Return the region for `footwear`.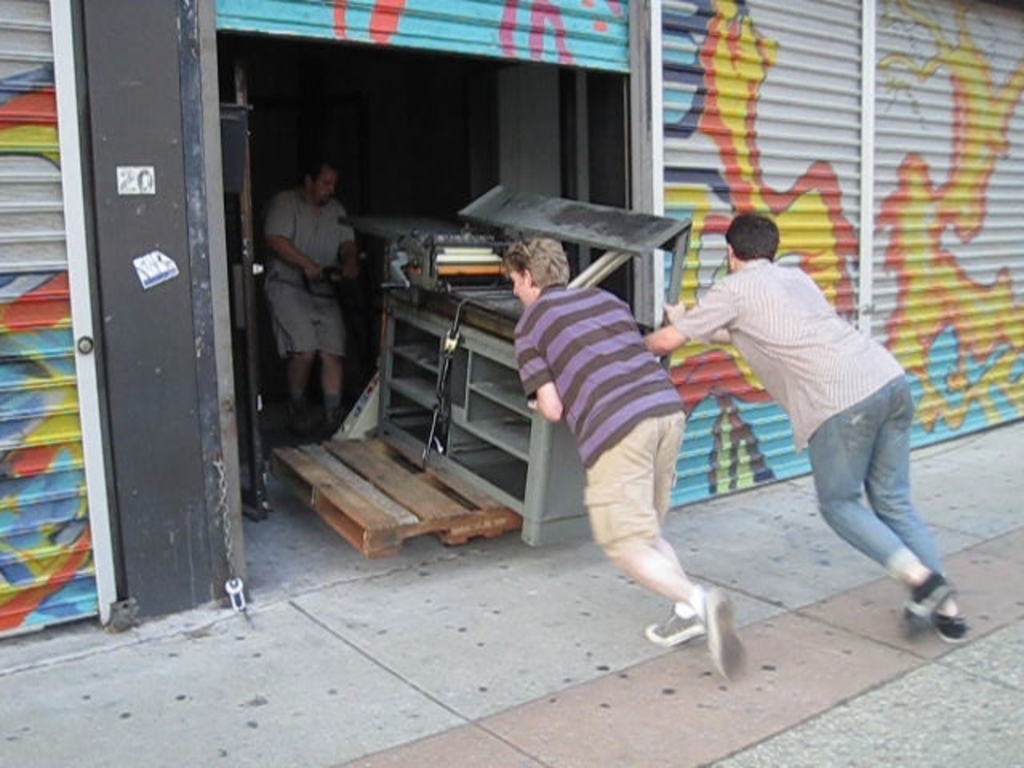
<bbox>894, 574, 955, 632</bbox>.
